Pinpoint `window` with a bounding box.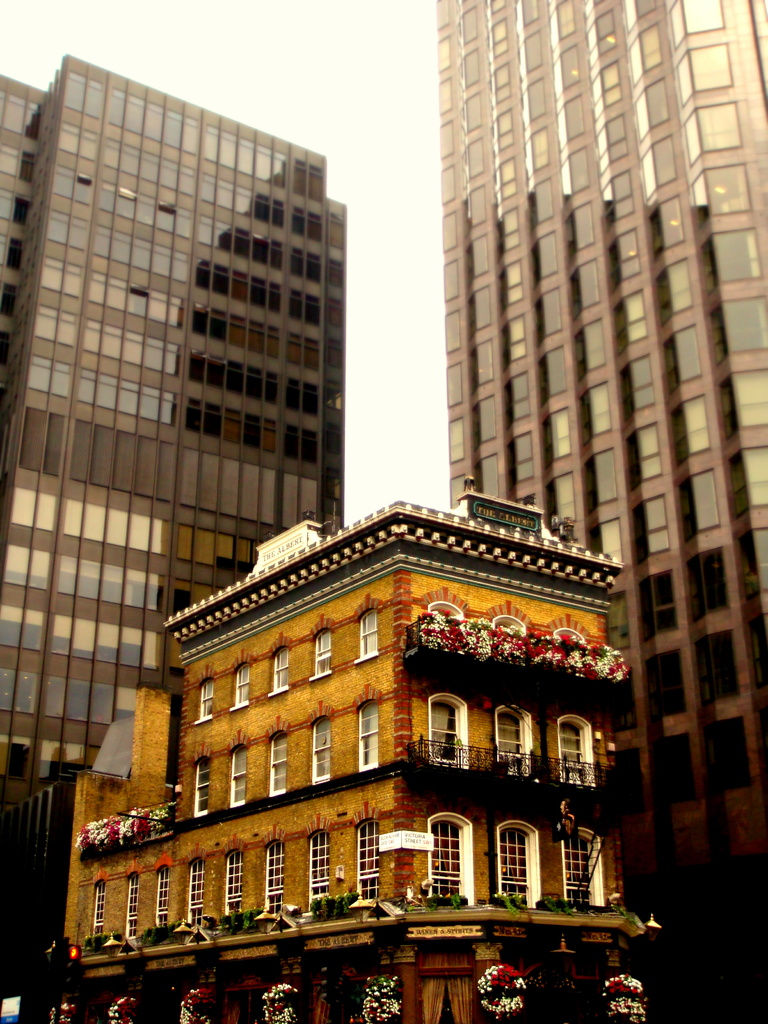
182/857/205/931.
